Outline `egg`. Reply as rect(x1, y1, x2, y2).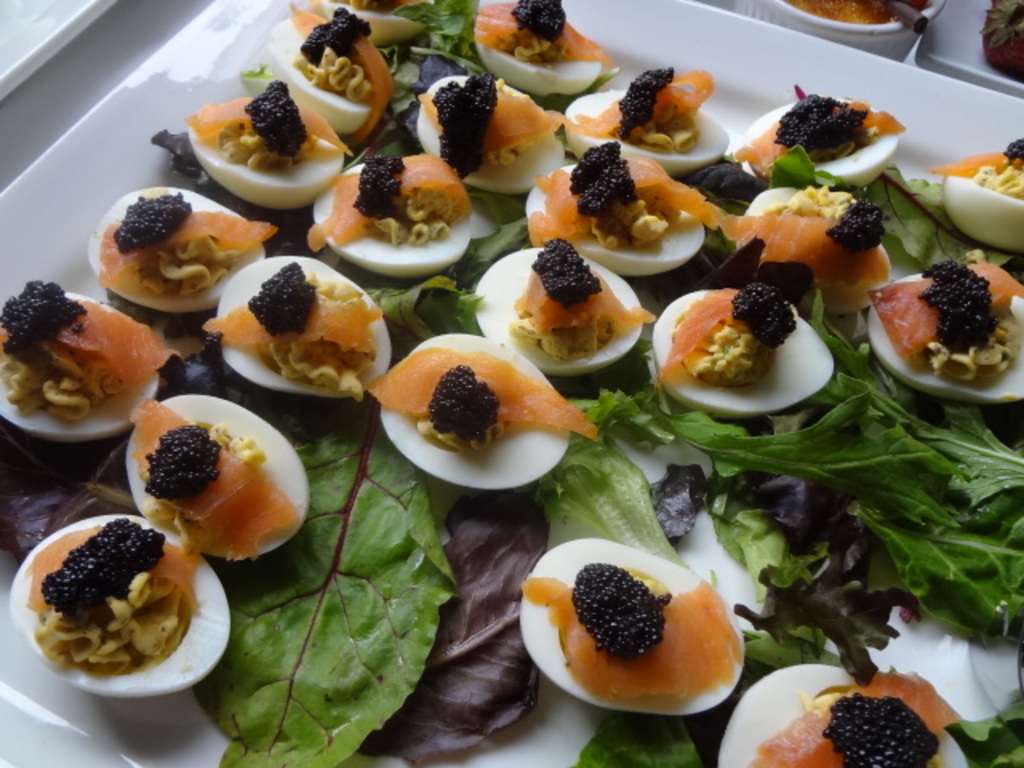
rect(378, 328, 573, 491).
